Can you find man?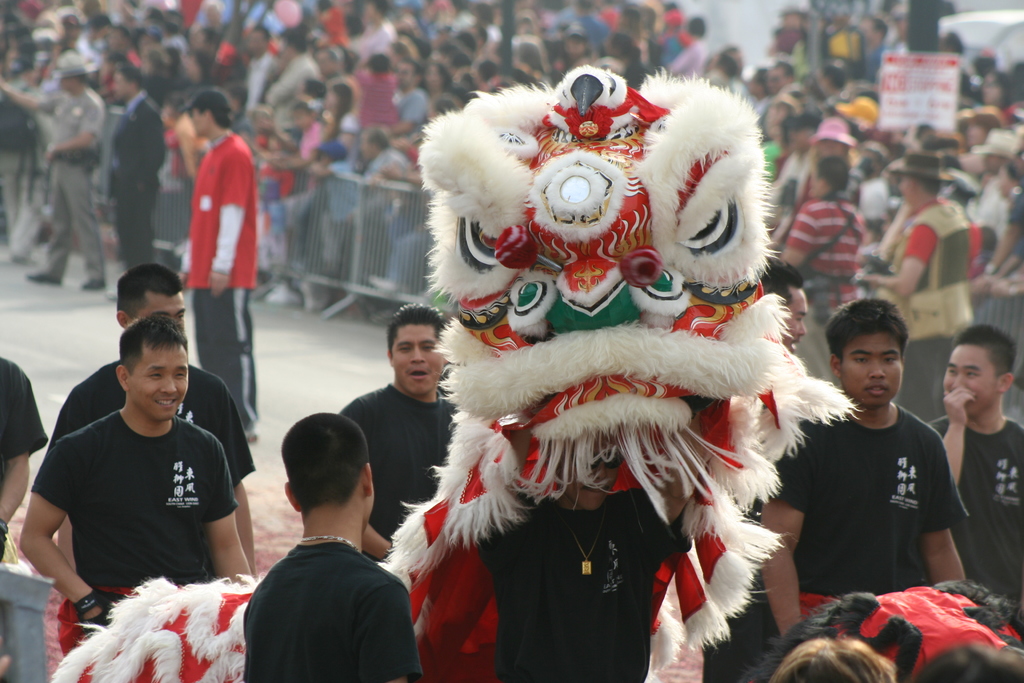
Yes, bounding box: {"left": 754, "top": 298, "right": 964, "bottom": 682}.
